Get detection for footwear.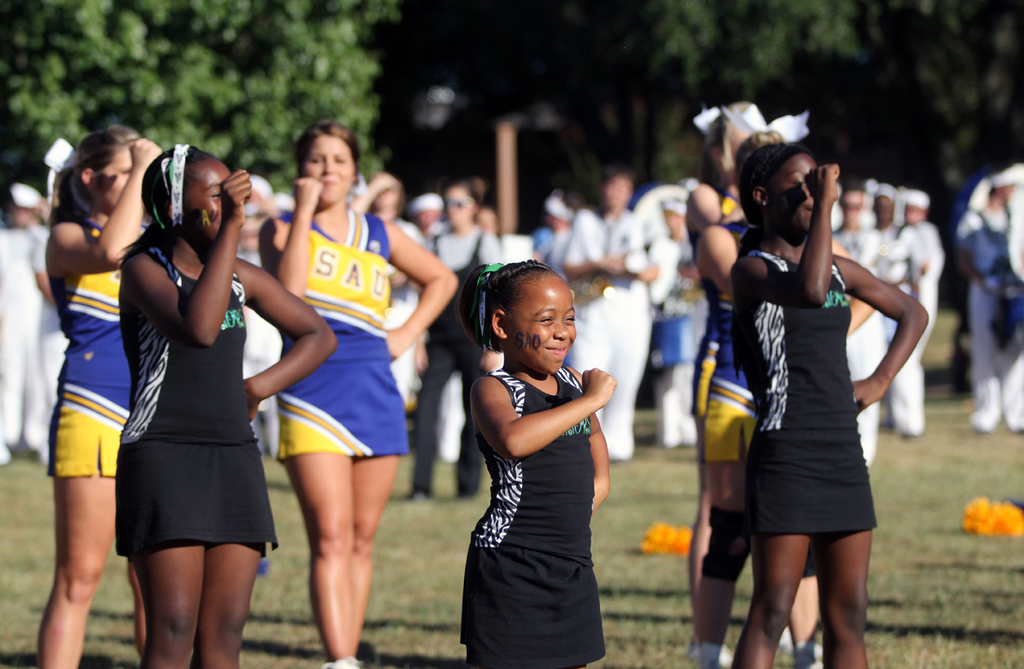
Detection: 411:486:430:501.
